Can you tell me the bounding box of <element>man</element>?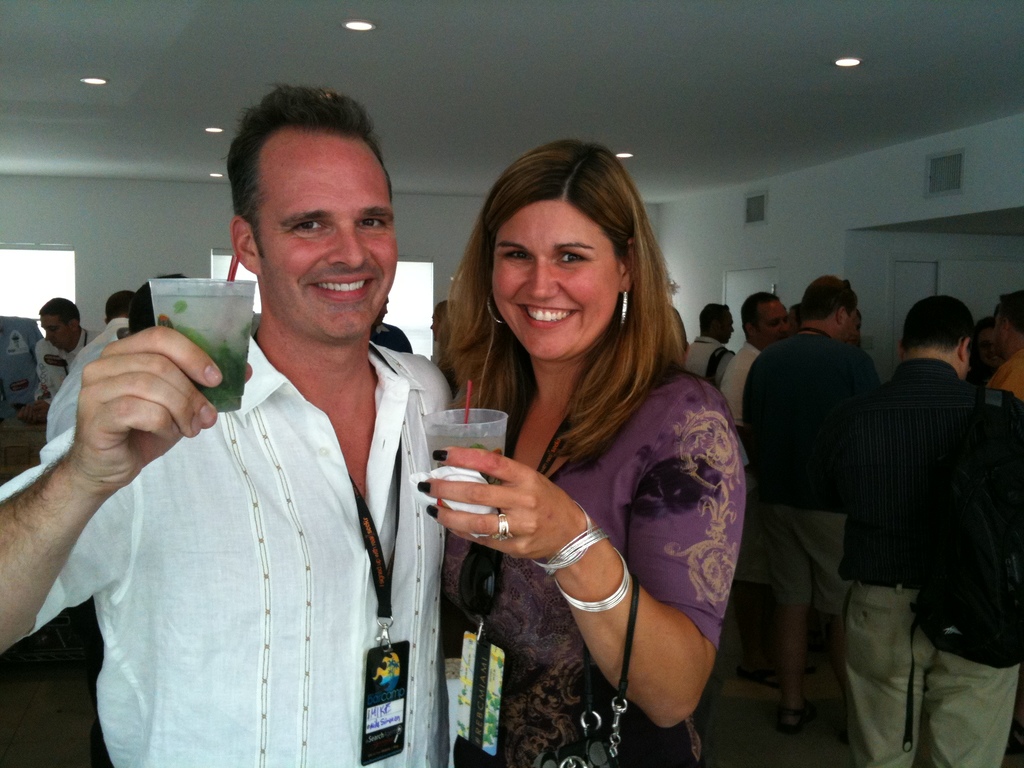
(685,299,735,385).
